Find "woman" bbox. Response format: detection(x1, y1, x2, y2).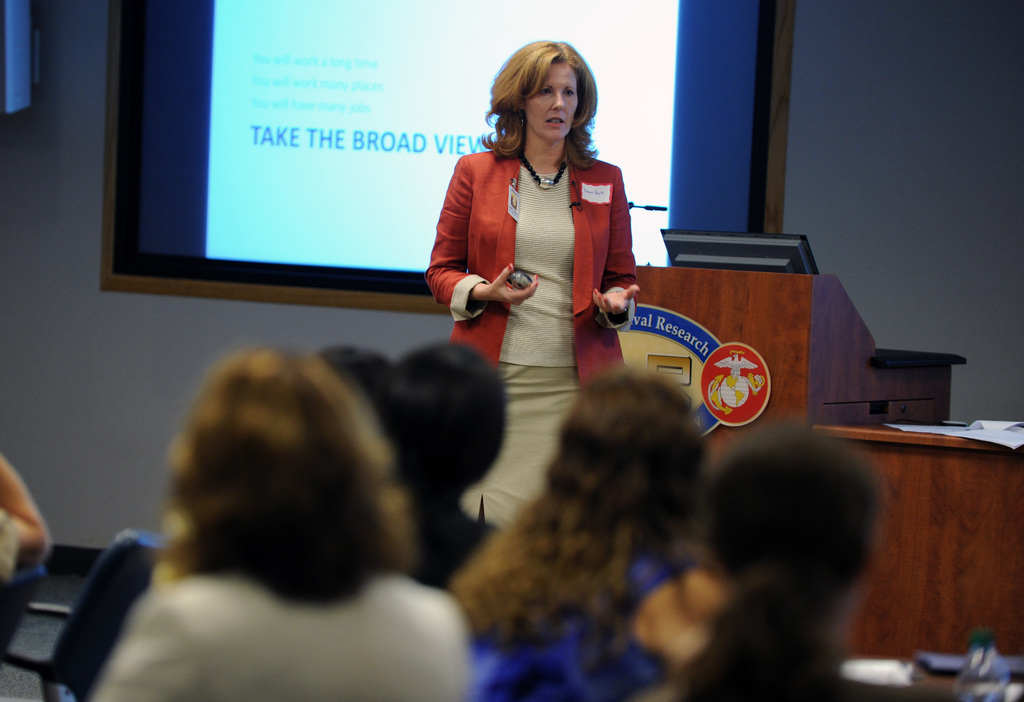
detection(649, 417, 960, 701).
